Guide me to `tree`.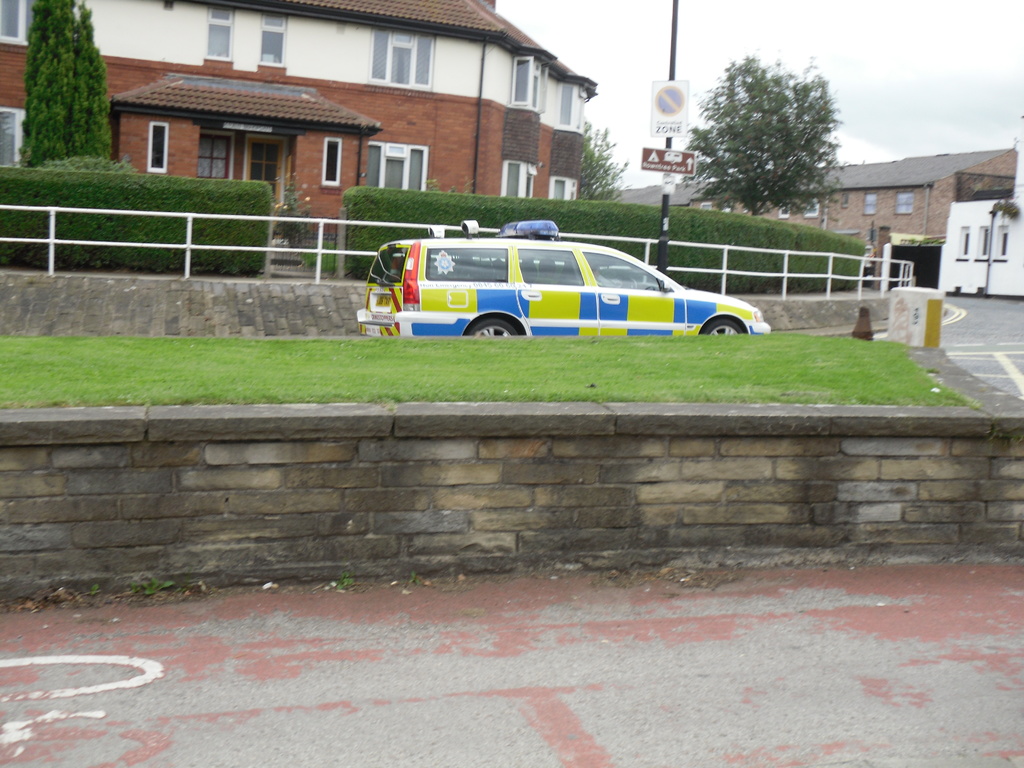
Guidance: bbox=(584, 120, 628, 199).
